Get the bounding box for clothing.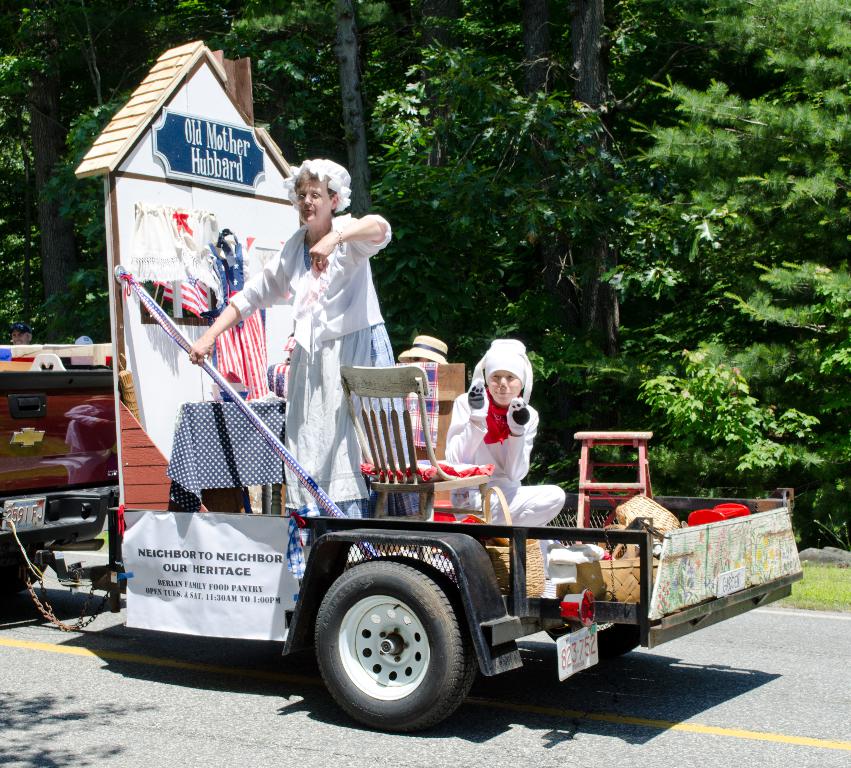
l=228, t=212, r=396, b=513.
